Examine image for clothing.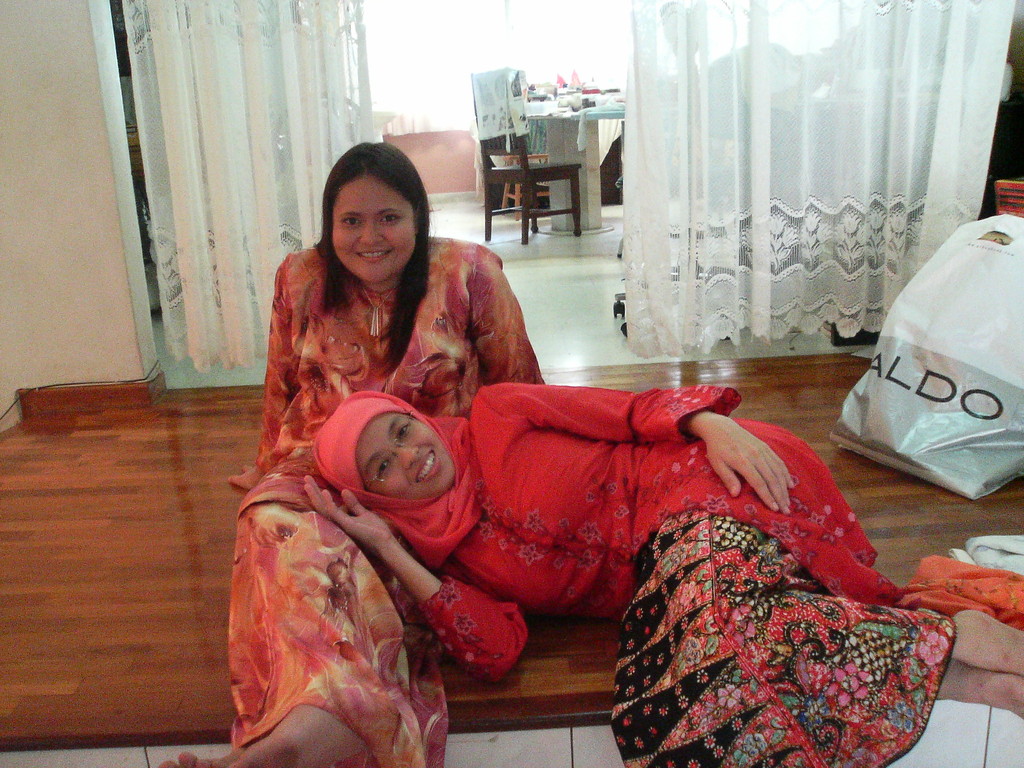
Examination result: box(309, 376, 1023, 767).
